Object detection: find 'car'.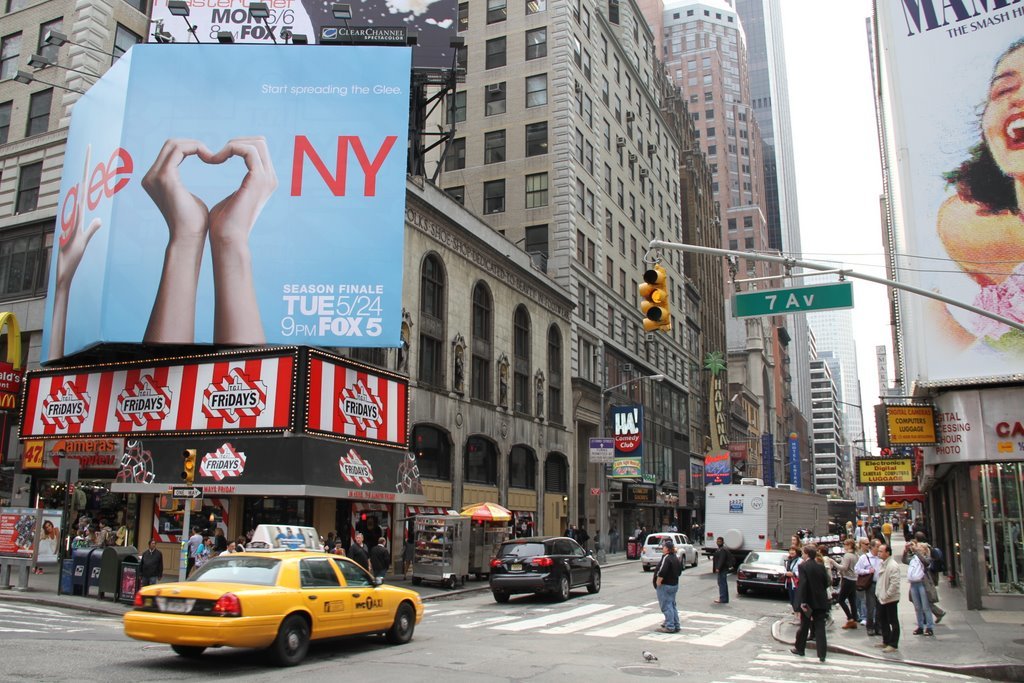
<bbox>127, 545, 418, 666</bbox>.
